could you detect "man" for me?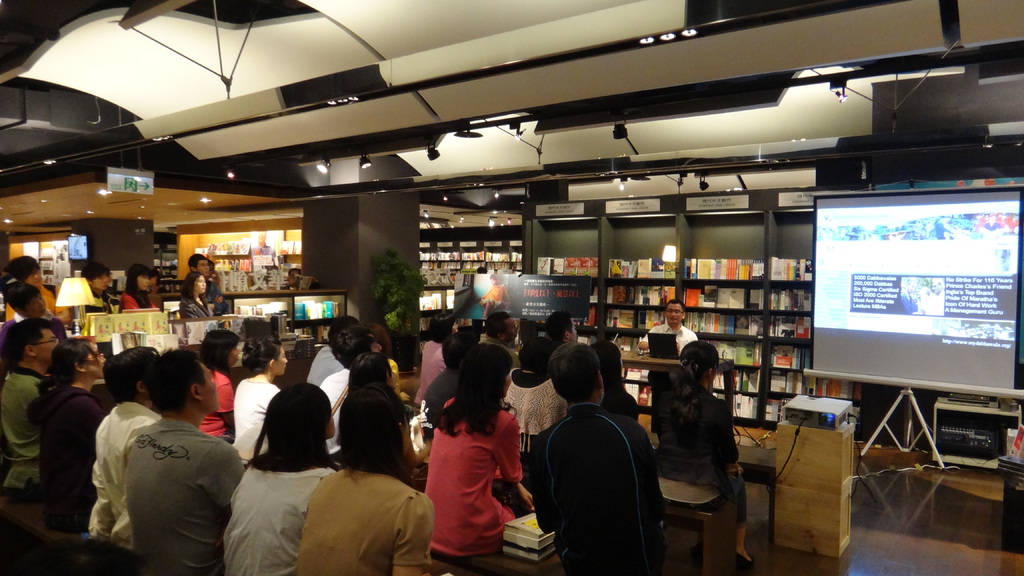
Detection result: (0, 315, 60, 496).
